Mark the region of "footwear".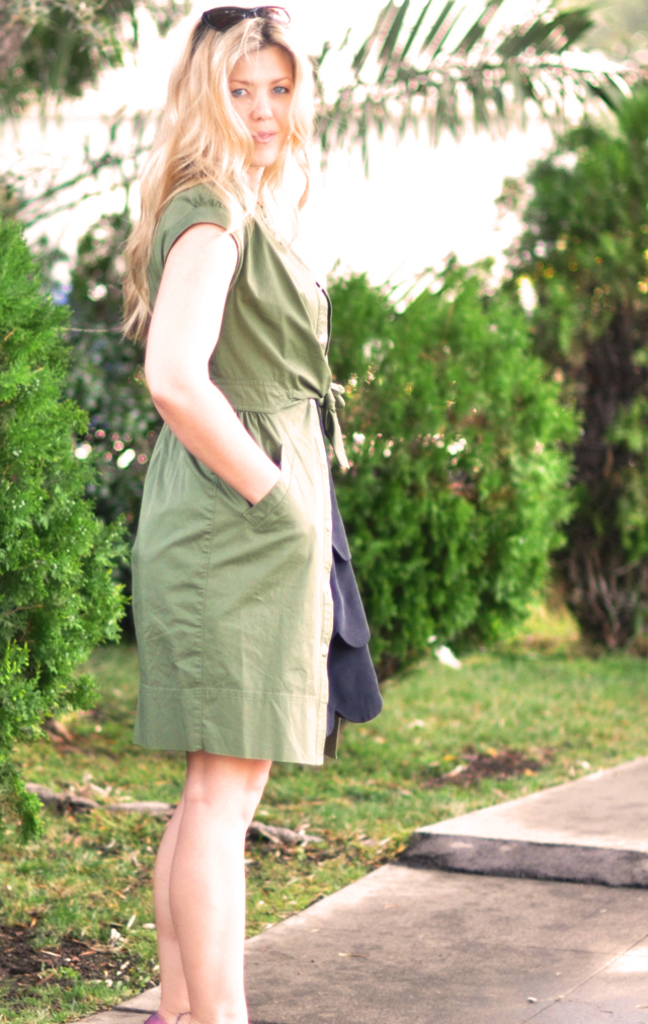
Region: (137,1007,171,1023).
